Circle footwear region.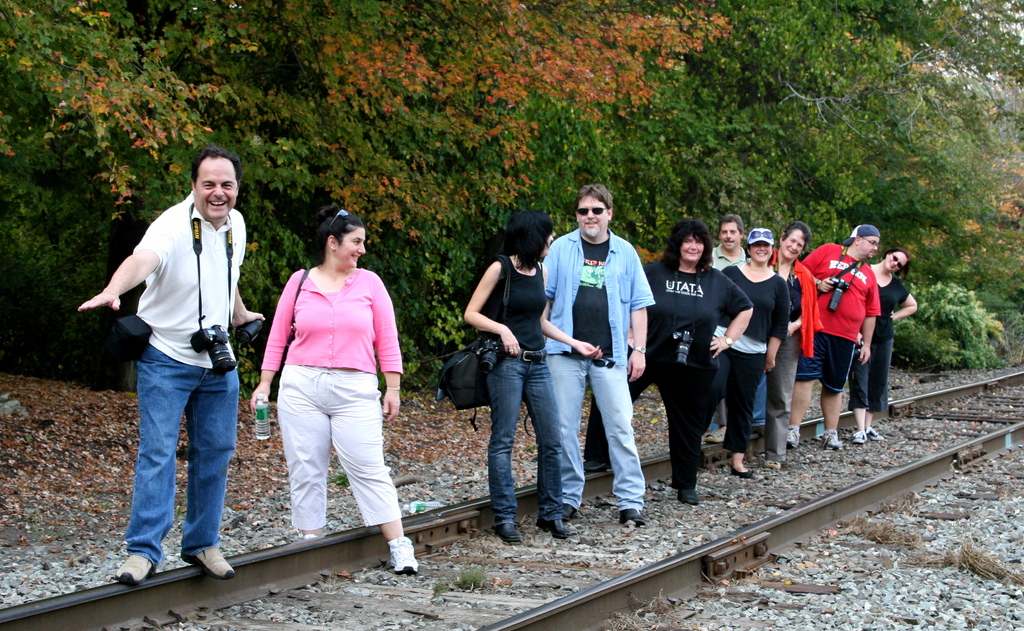
Region: locate(537, 523, 576, 539).
